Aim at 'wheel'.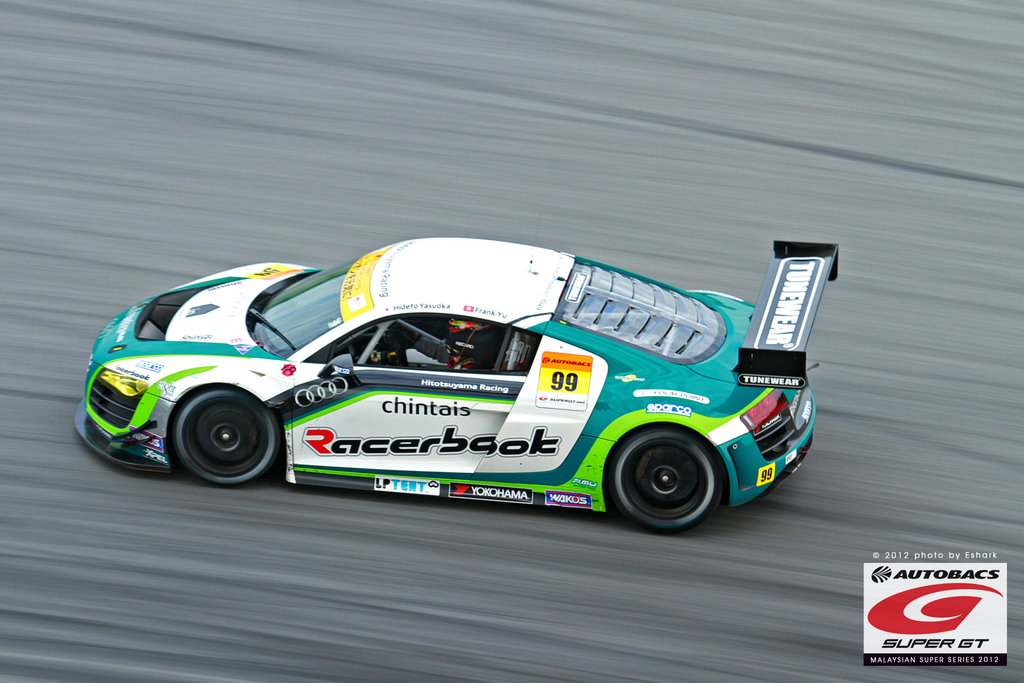
Aimed at bbox=(165, 386, 276, 486).
